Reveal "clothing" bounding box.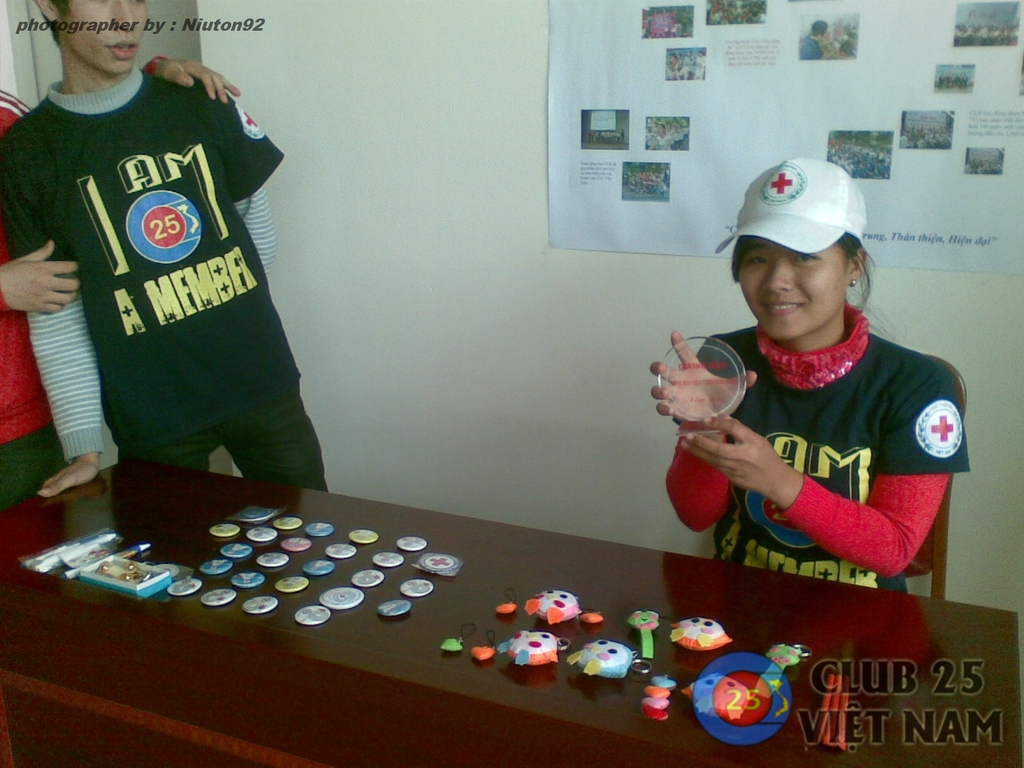
Revealed: bbox(0, 62, 346, 506).
